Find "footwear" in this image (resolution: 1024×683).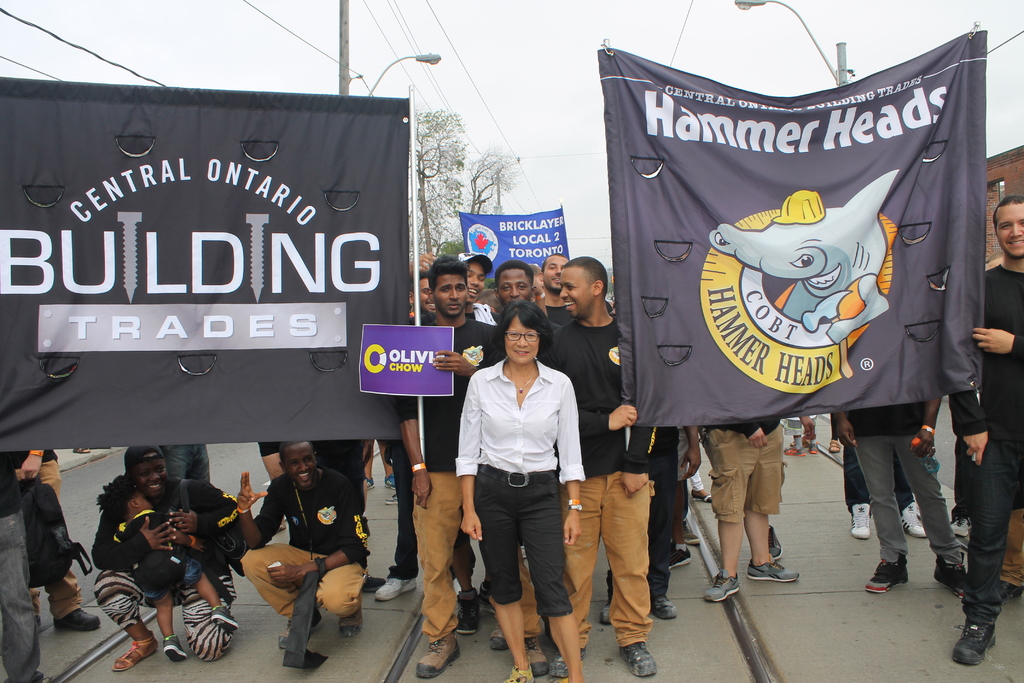
bbox(163, 637, 188, 655).
